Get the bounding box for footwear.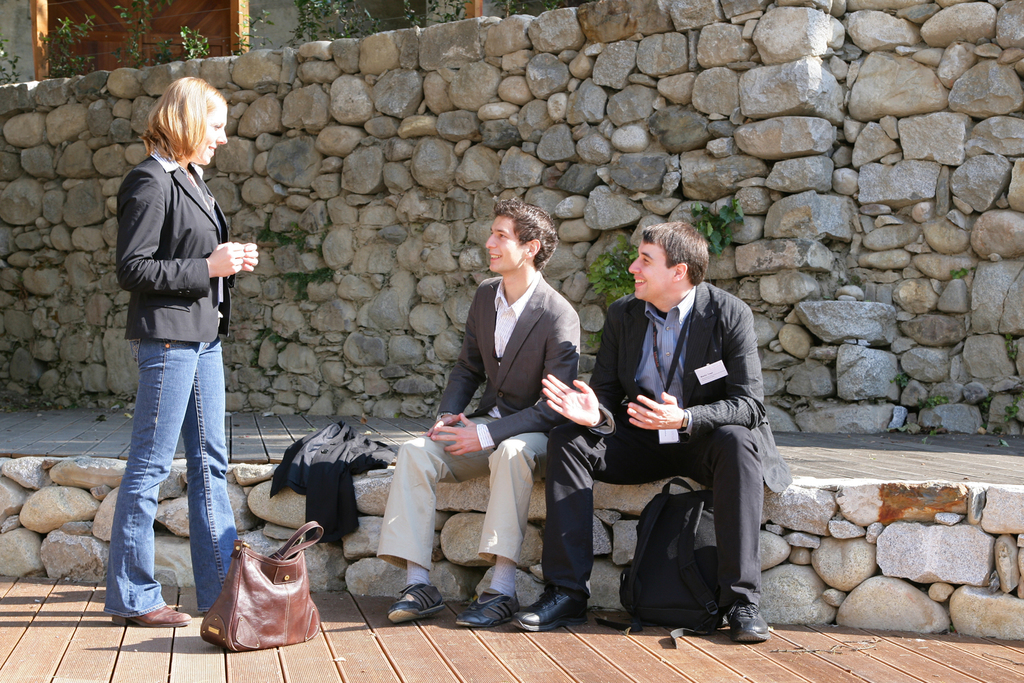
452/585/518/627.
